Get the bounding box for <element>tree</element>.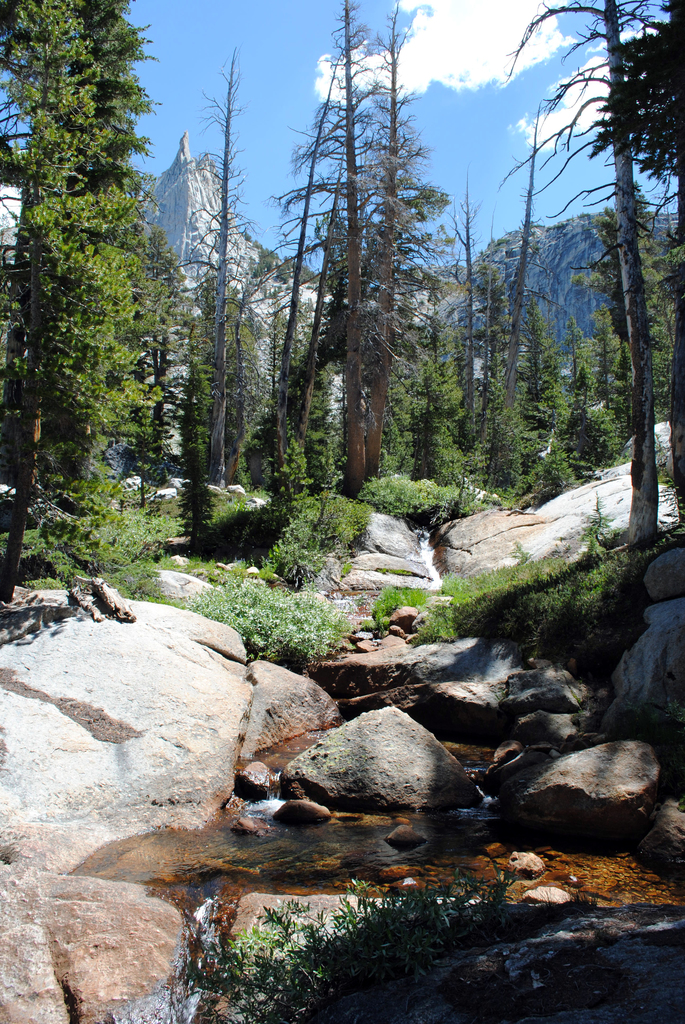
0,0,164,604.
